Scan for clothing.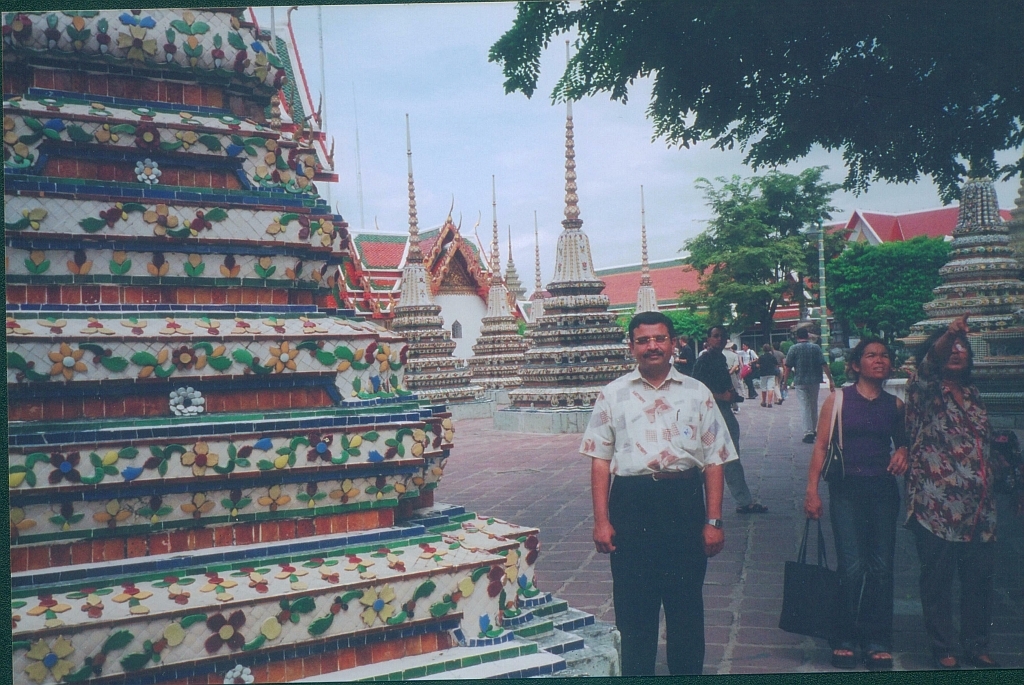
Scan result: <bbox>694, 347, 751, 499</bbox>.
